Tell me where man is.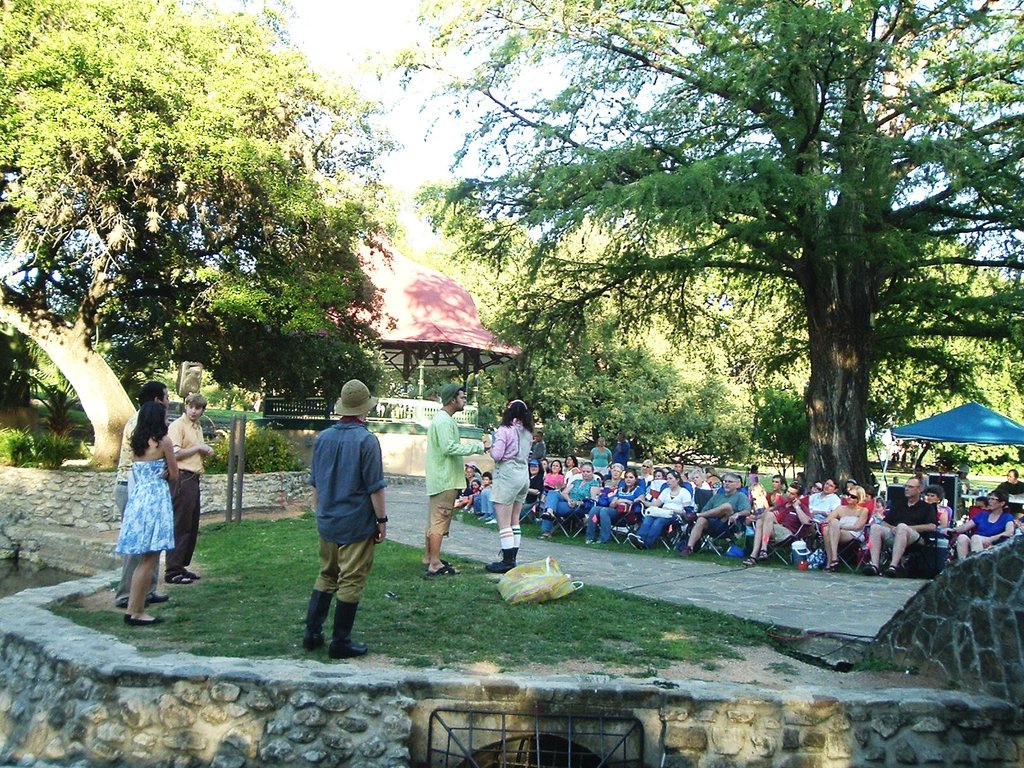
man is at crop(740, 478, 817, 567).
